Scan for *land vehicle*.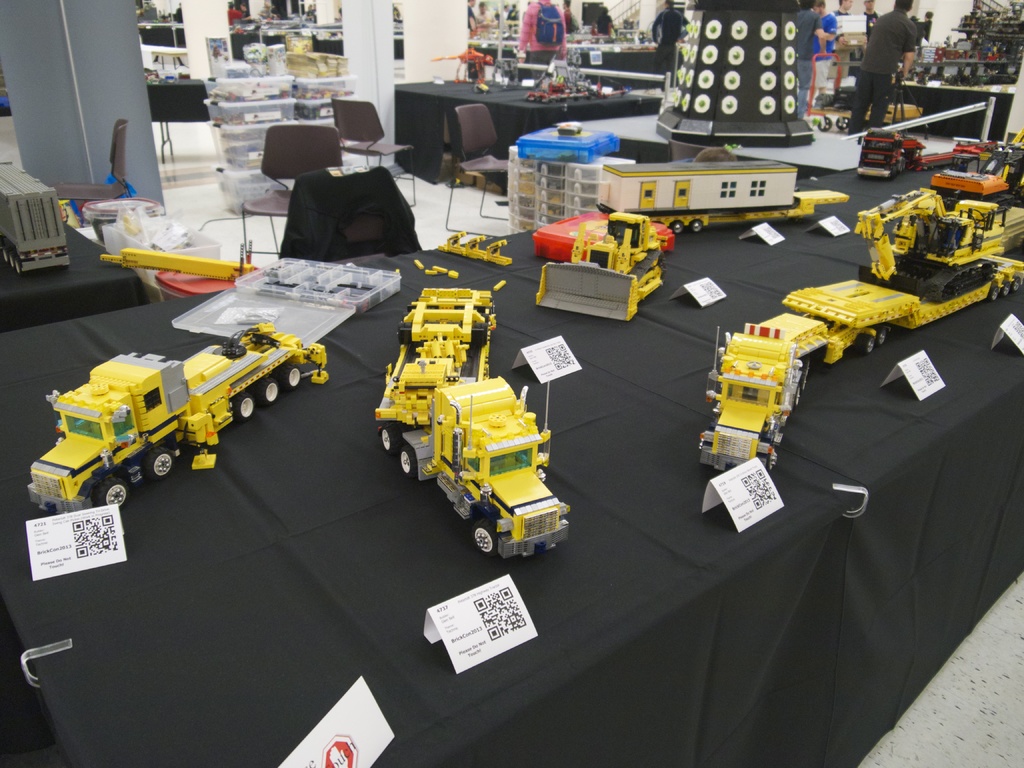
Scan result: crop(851, 124, 948, 182).
